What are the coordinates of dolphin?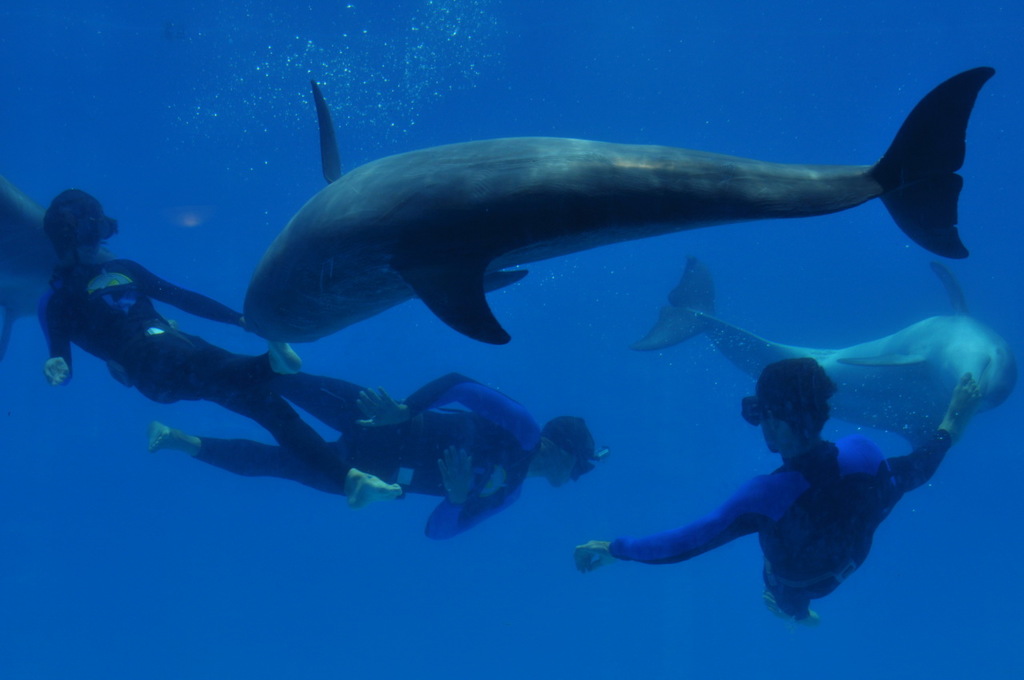
<box>630,257,1015,454</box>.
